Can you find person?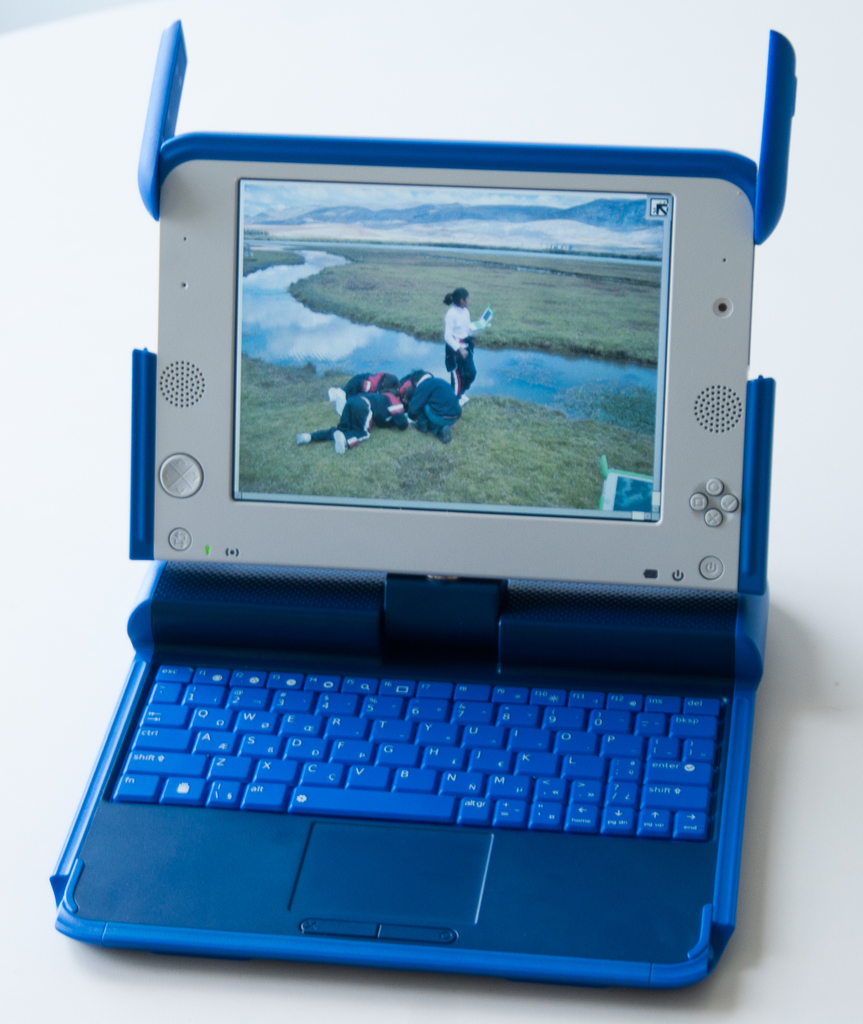
Yes, bounding box: <box>403,364,466,438</box>.
